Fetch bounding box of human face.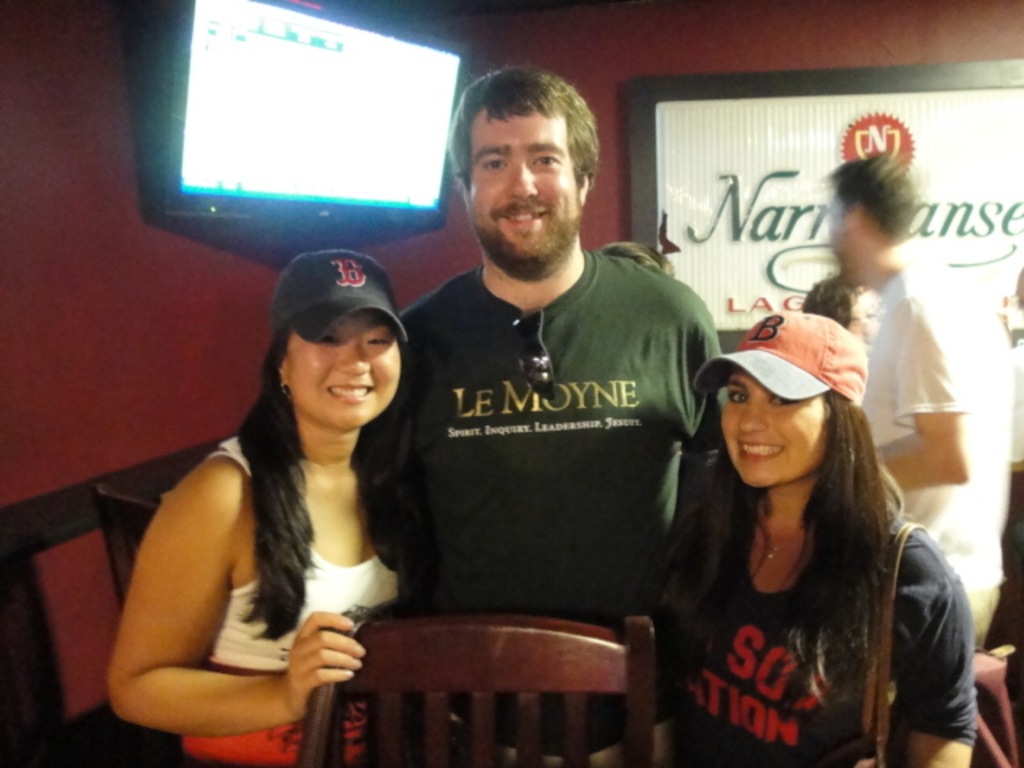
Bbox: {"left": 830, "top": 197, "right": 856, "bottom": 277}.
